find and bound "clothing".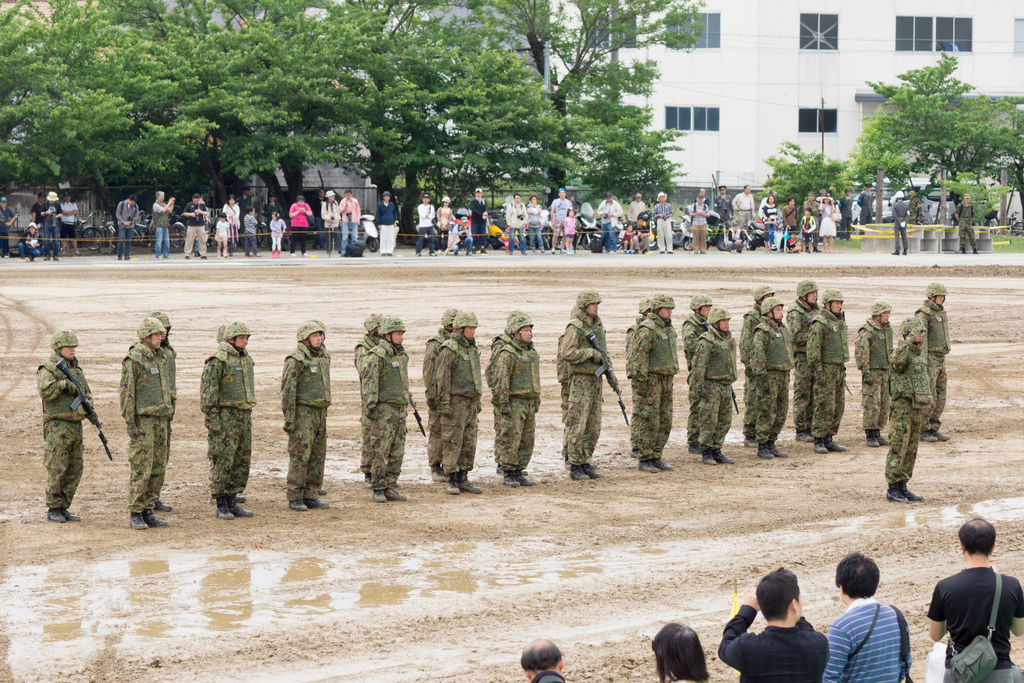
Bound: (left=785, top=238, right=797, bottom=251).
